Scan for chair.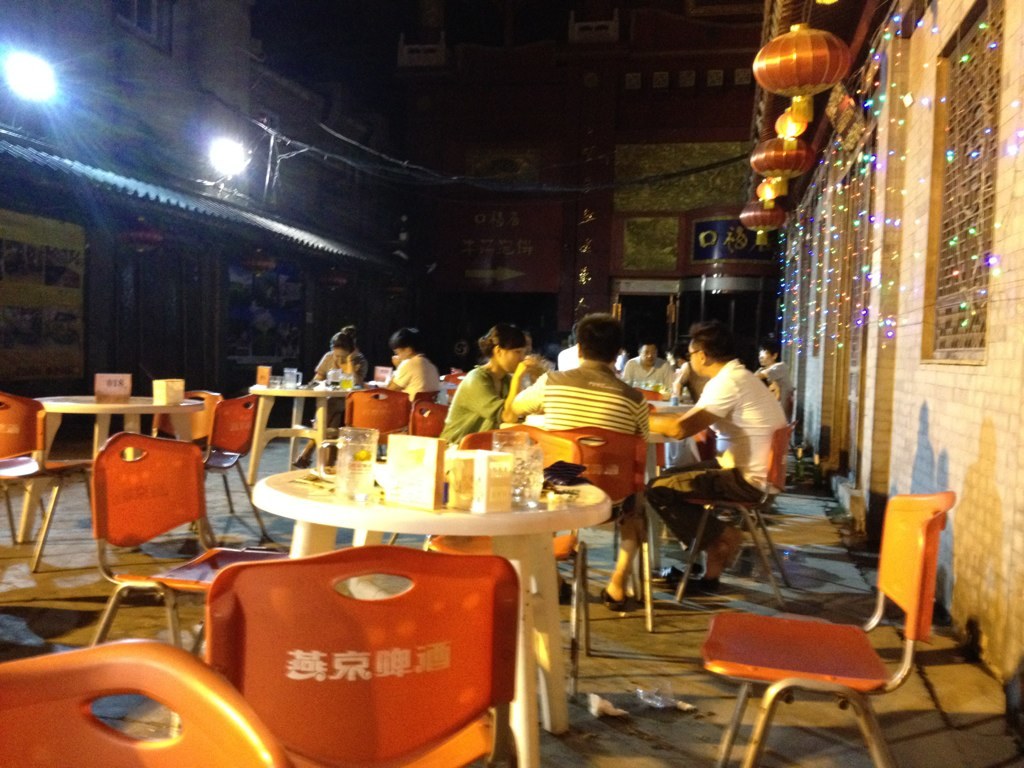
Scan result: 635/387/668/414.
